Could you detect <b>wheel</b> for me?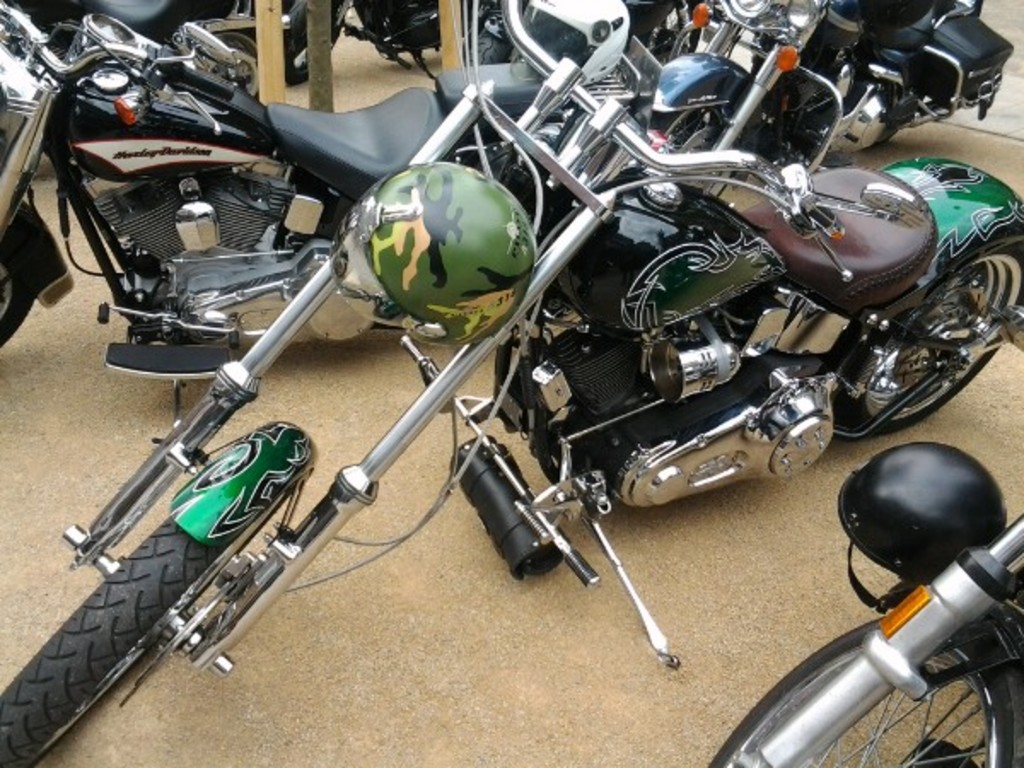
Detection result: (x1=647, y1=94, x2=765, y2=159).
